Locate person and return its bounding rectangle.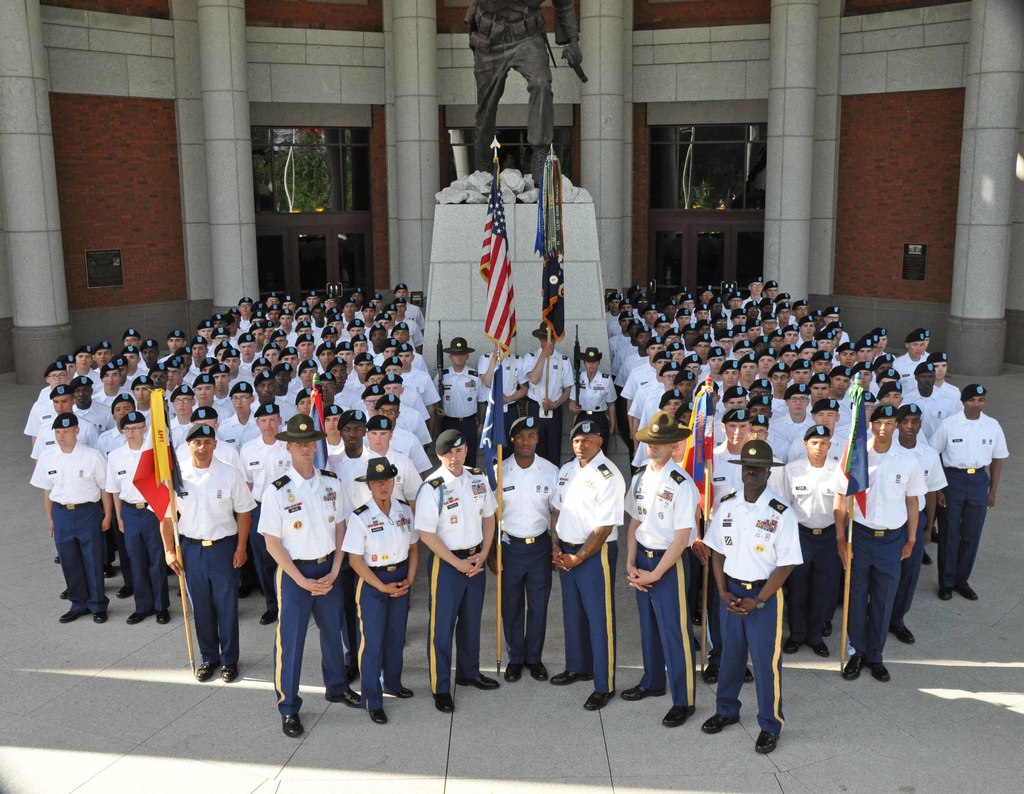
749:380:787:421.
